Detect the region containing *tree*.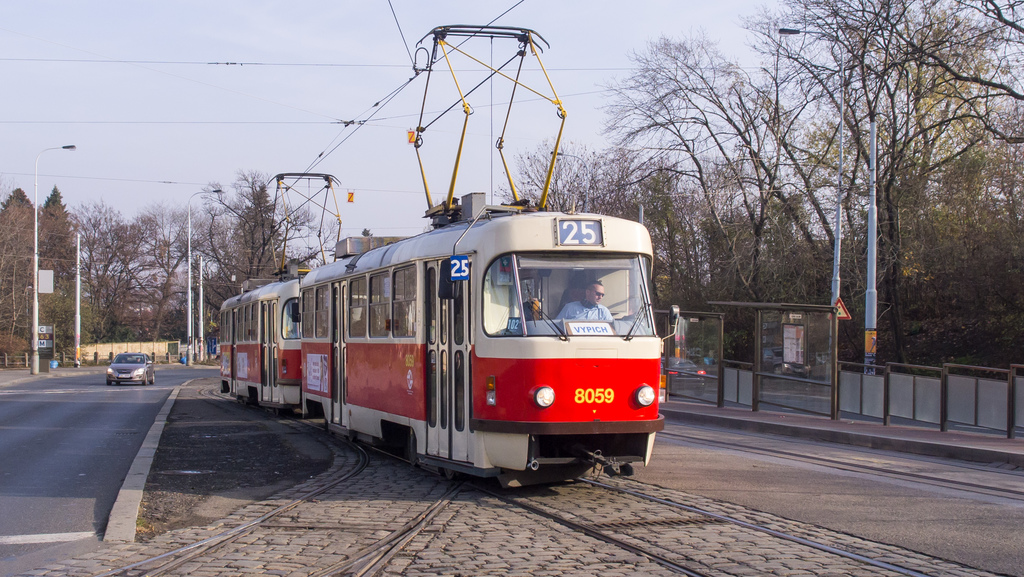
{"x1": 40, "y1": 189, "x2": 86, "y2": 369}.
